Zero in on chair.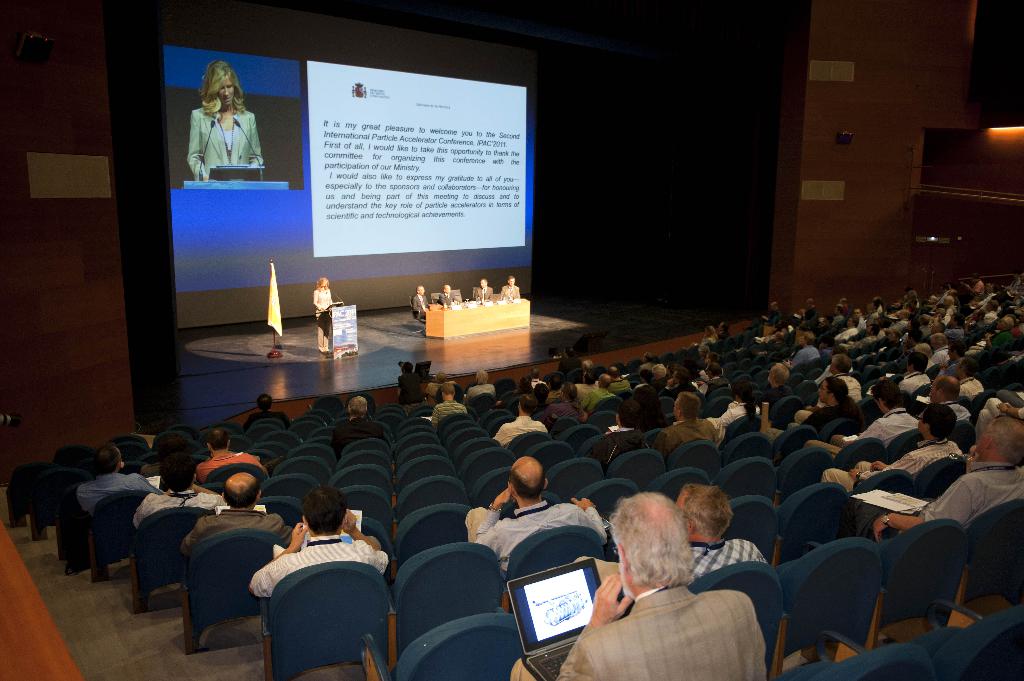
Zeroed in: <bbox>395, 424, 430, 442</bbox>.
